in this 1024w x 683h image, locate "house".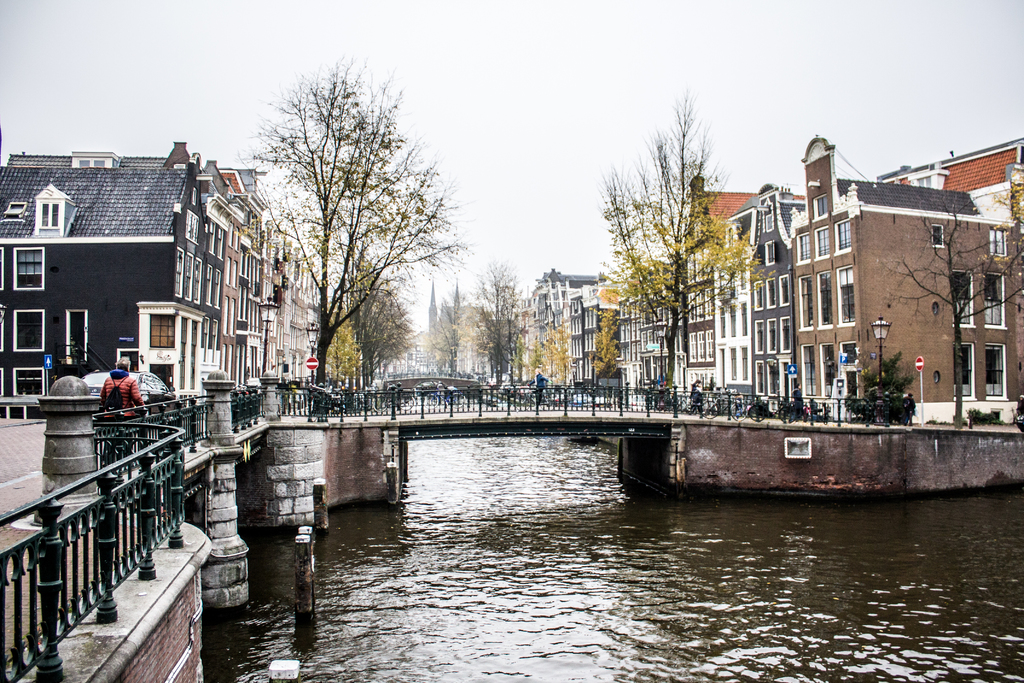
Bounding box: select_region(661, 227, 715, 393).
